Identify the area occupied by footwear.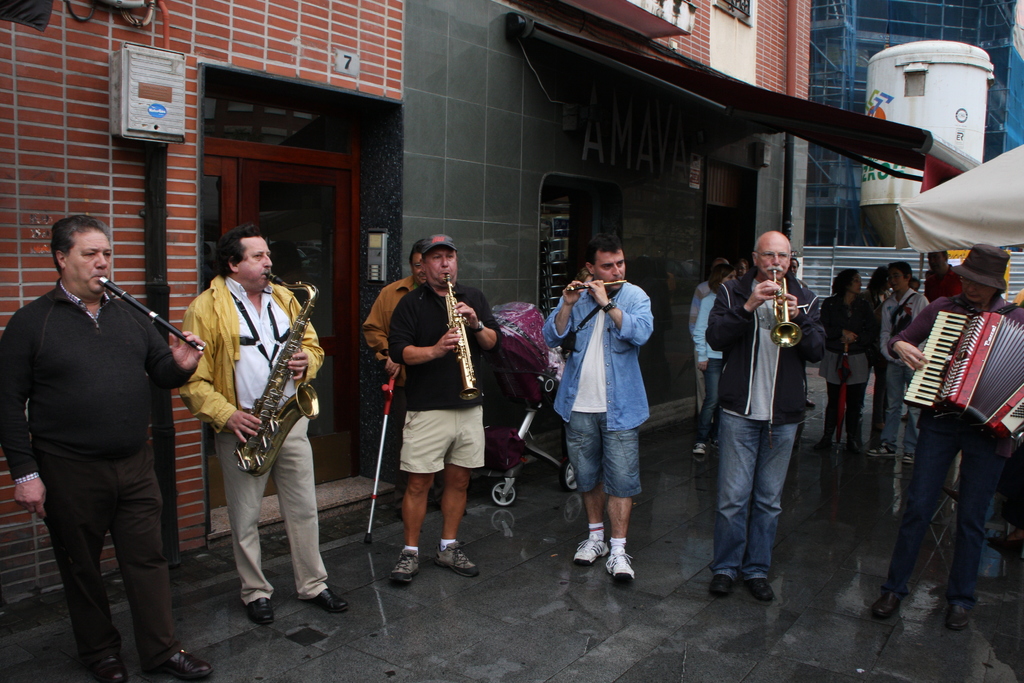
Area: crop(145, 648, 211, 680).
